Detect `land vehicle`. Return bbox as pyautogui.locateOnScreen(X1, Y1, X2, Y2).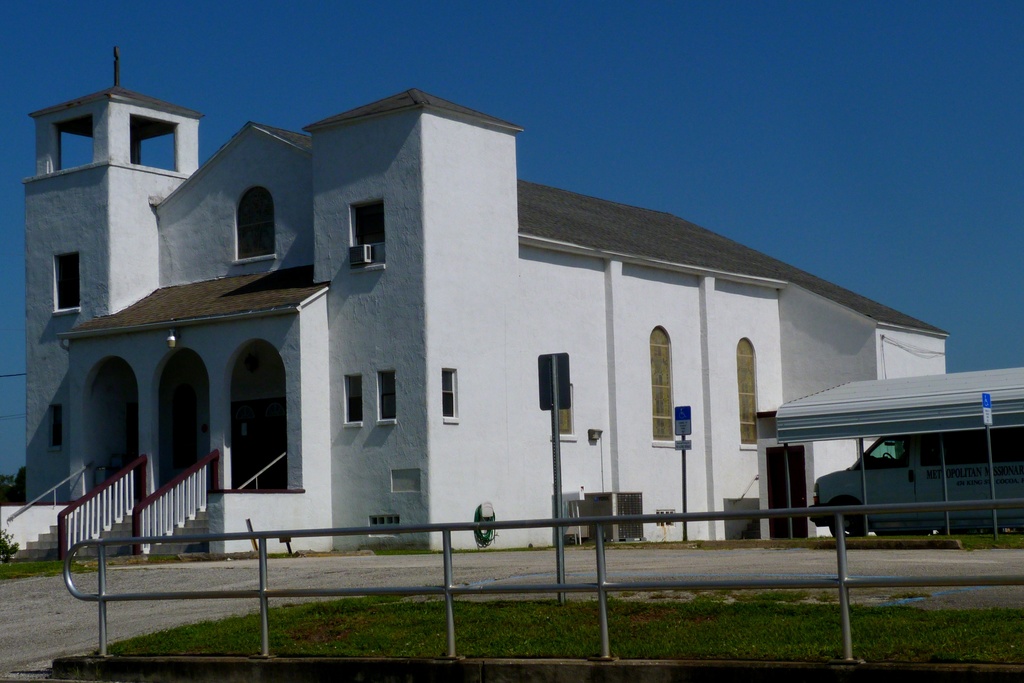
pyautogui.locateOnScreen(809, 424, 1023, 543).
